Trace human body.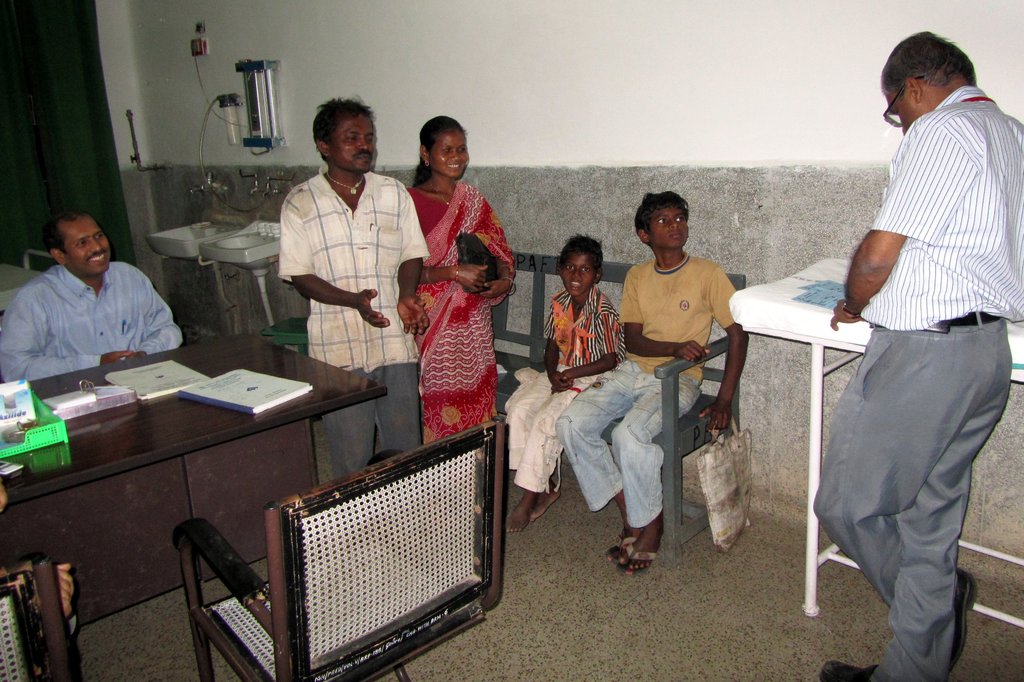
Traced to left=827, top=43, right=1017, bottom=675.
